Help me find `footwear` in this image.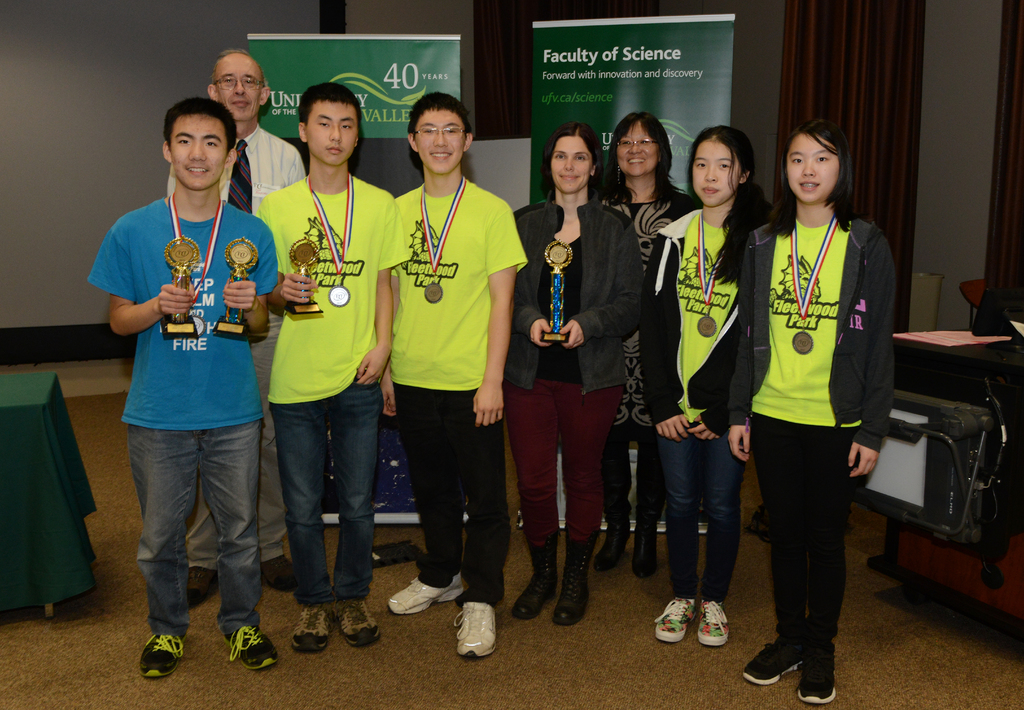
Found it: [794,638,840,702].
